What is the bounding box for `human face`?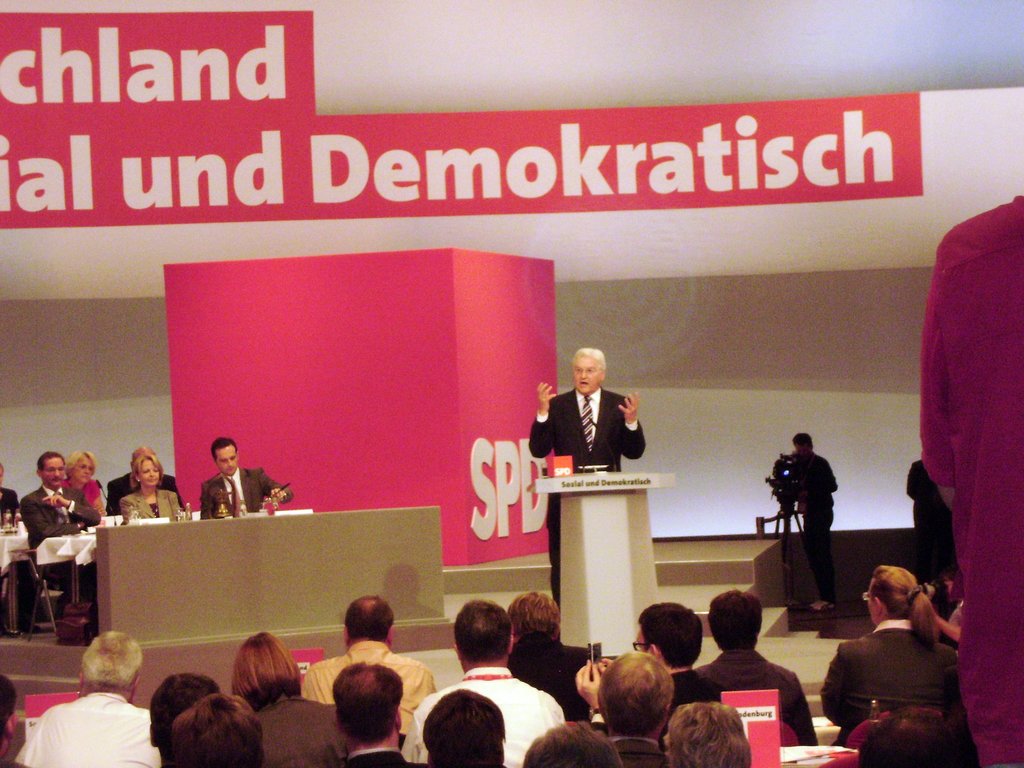
45 456 63 484.
